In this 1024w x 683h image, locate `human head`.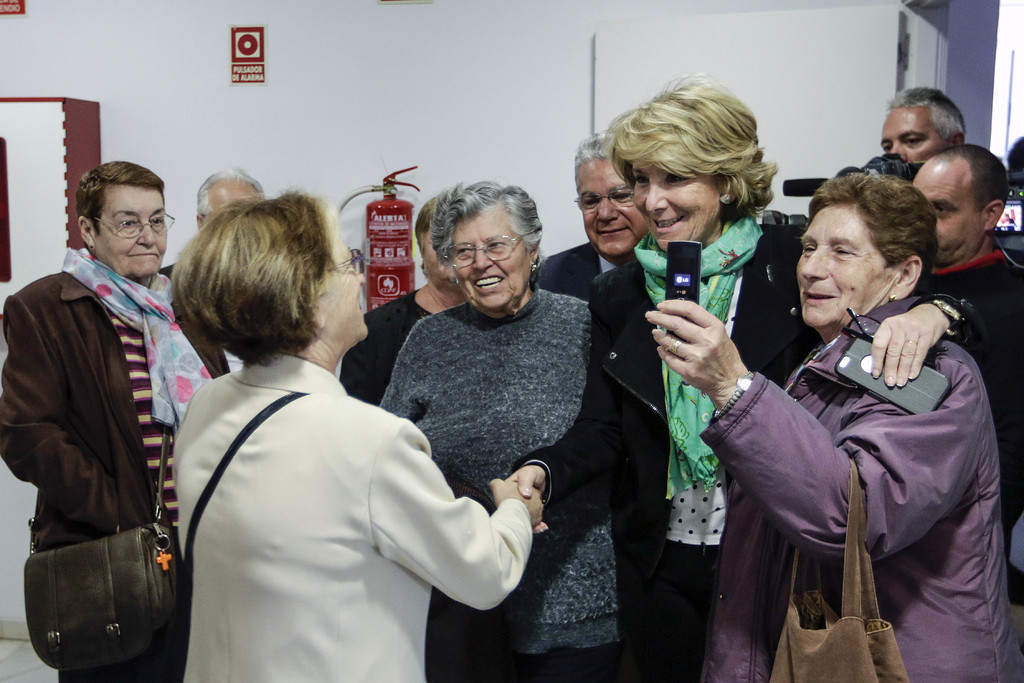
Bounding box: (x1=797, y1=173, x2=936, y2=324).
